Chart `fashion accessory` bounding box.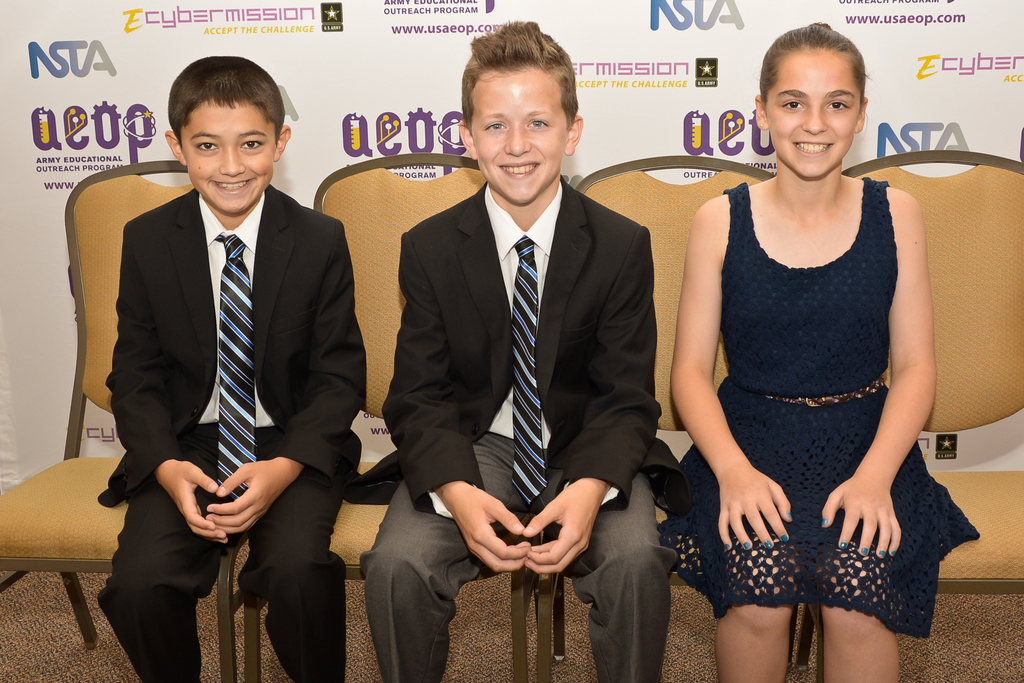
Charted: <box>890,550,895,553</box>.
